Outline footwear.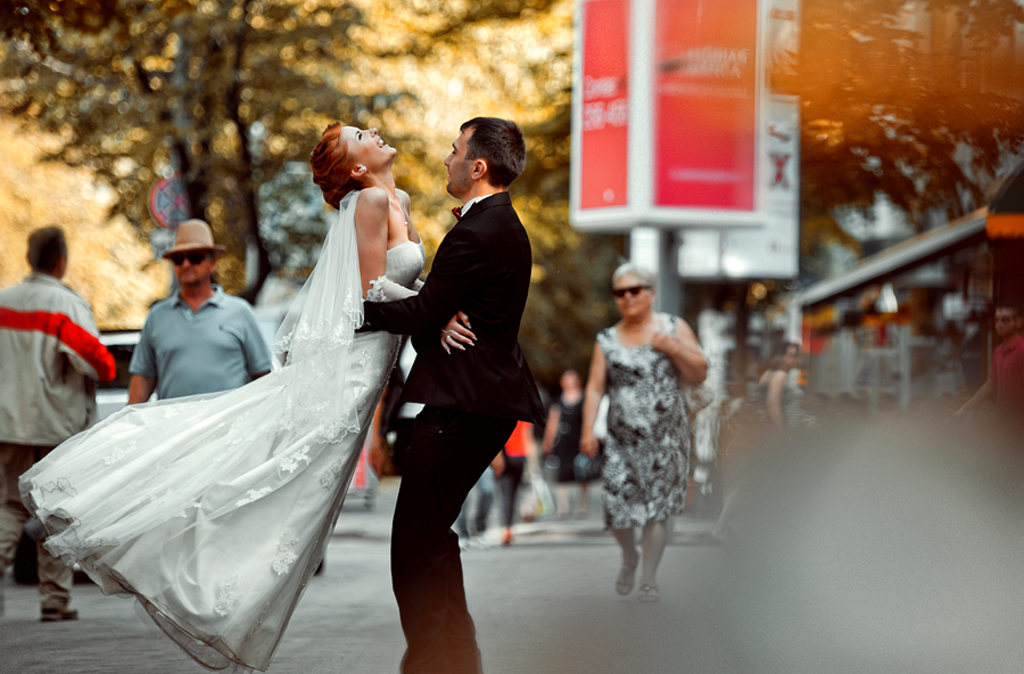
Outline: (619,559,639,593).
